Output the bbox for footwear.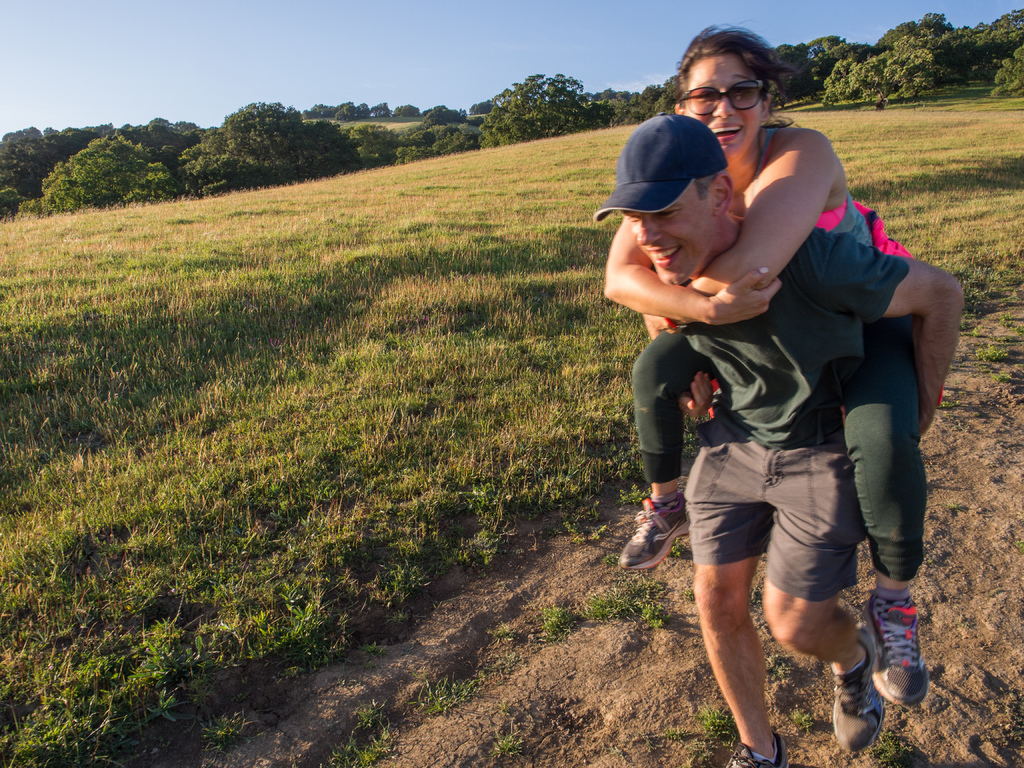
(left=877, top=579, right=940, bottom=733).
